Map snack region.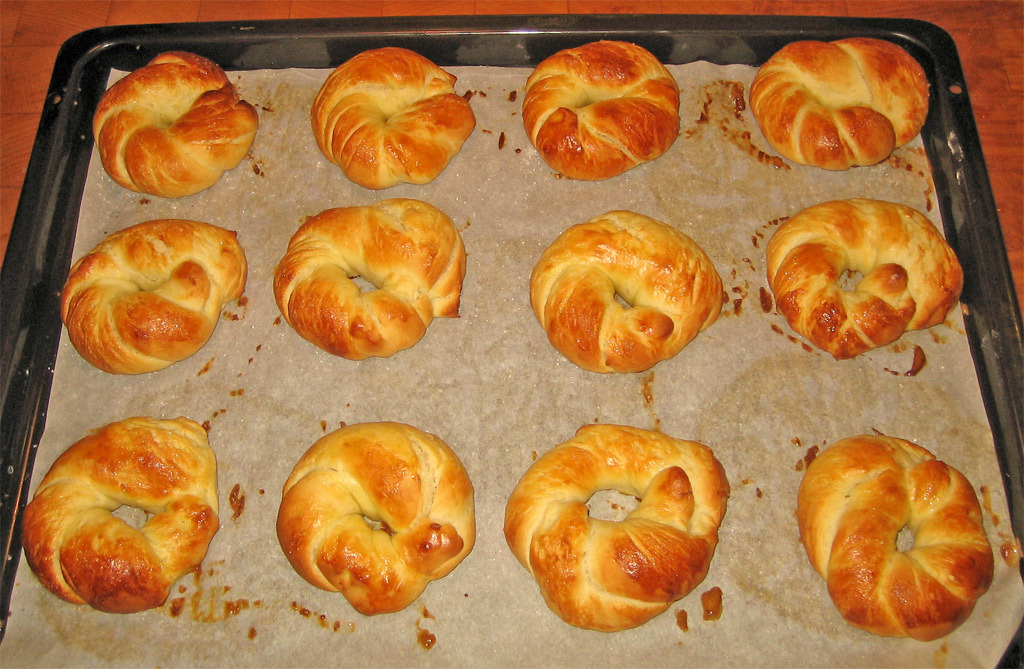
Mapped to [766, 194, 974, 363].
